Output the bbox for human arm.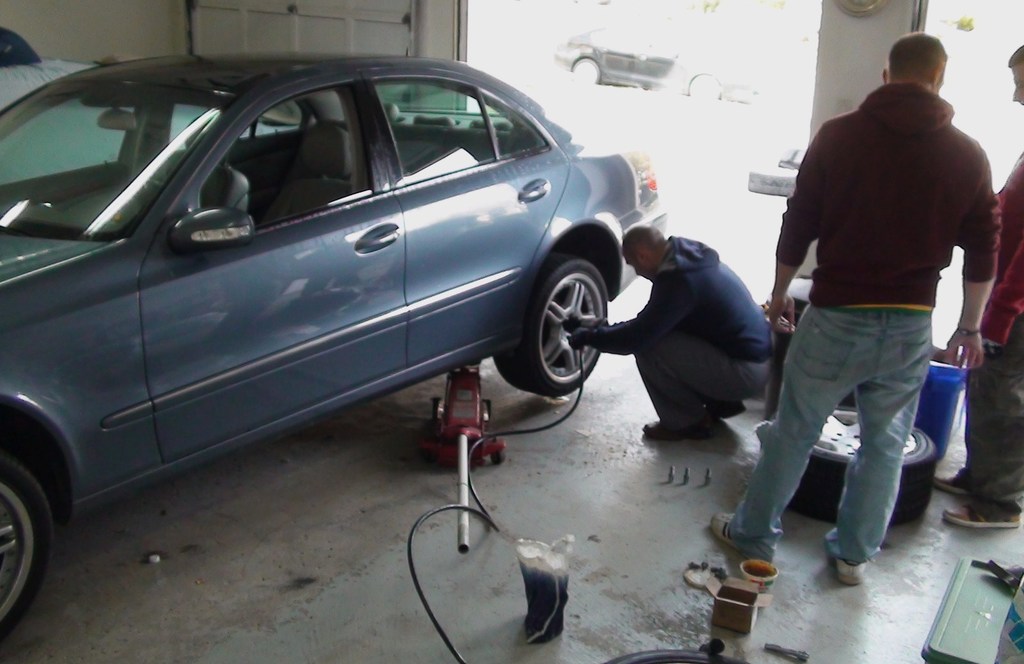
x1=977 y1=247 x2=1023 y2=352.
